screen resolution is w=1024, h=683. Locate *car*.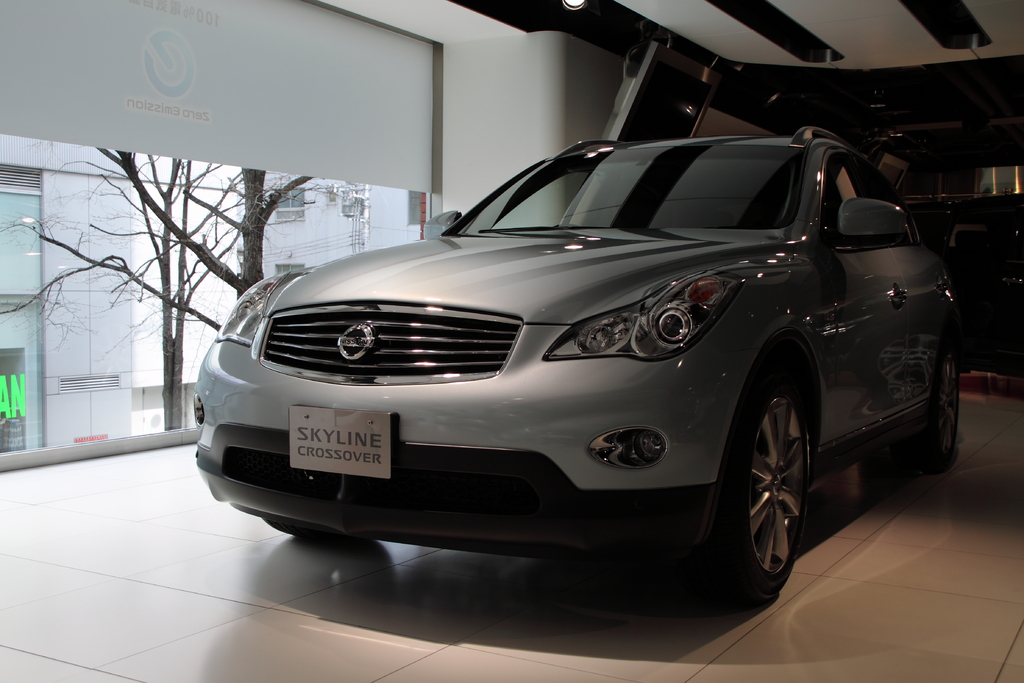
<box>181,111,945,600</box>.
